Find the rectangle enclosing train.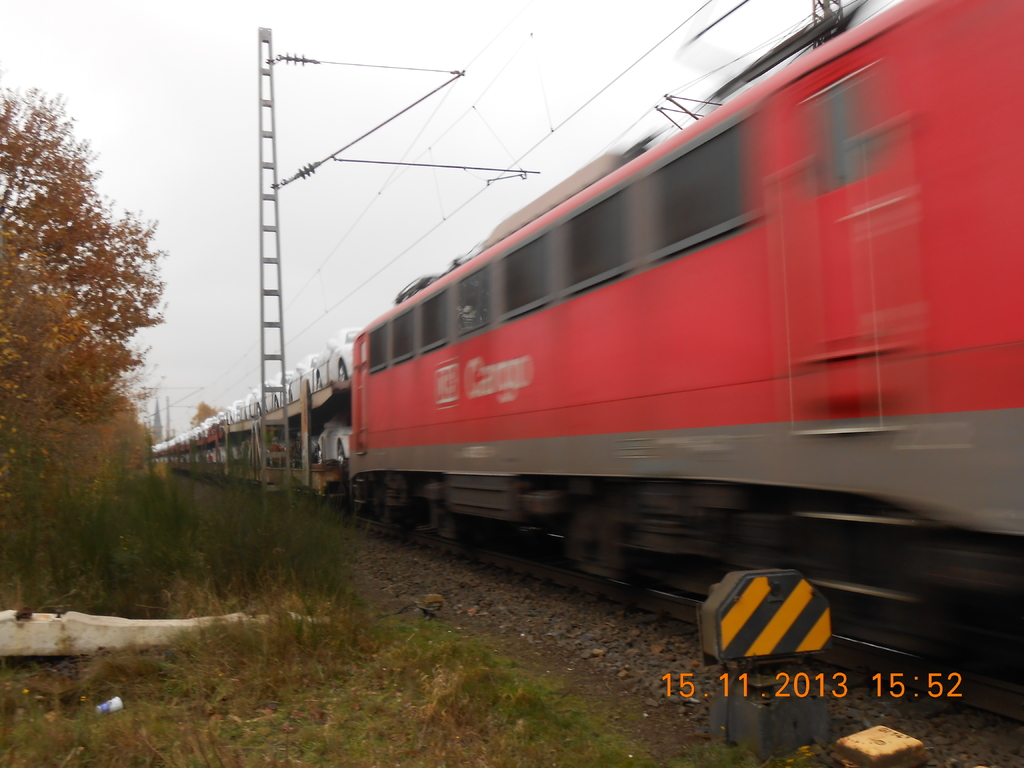
(149,0,1023,687).
